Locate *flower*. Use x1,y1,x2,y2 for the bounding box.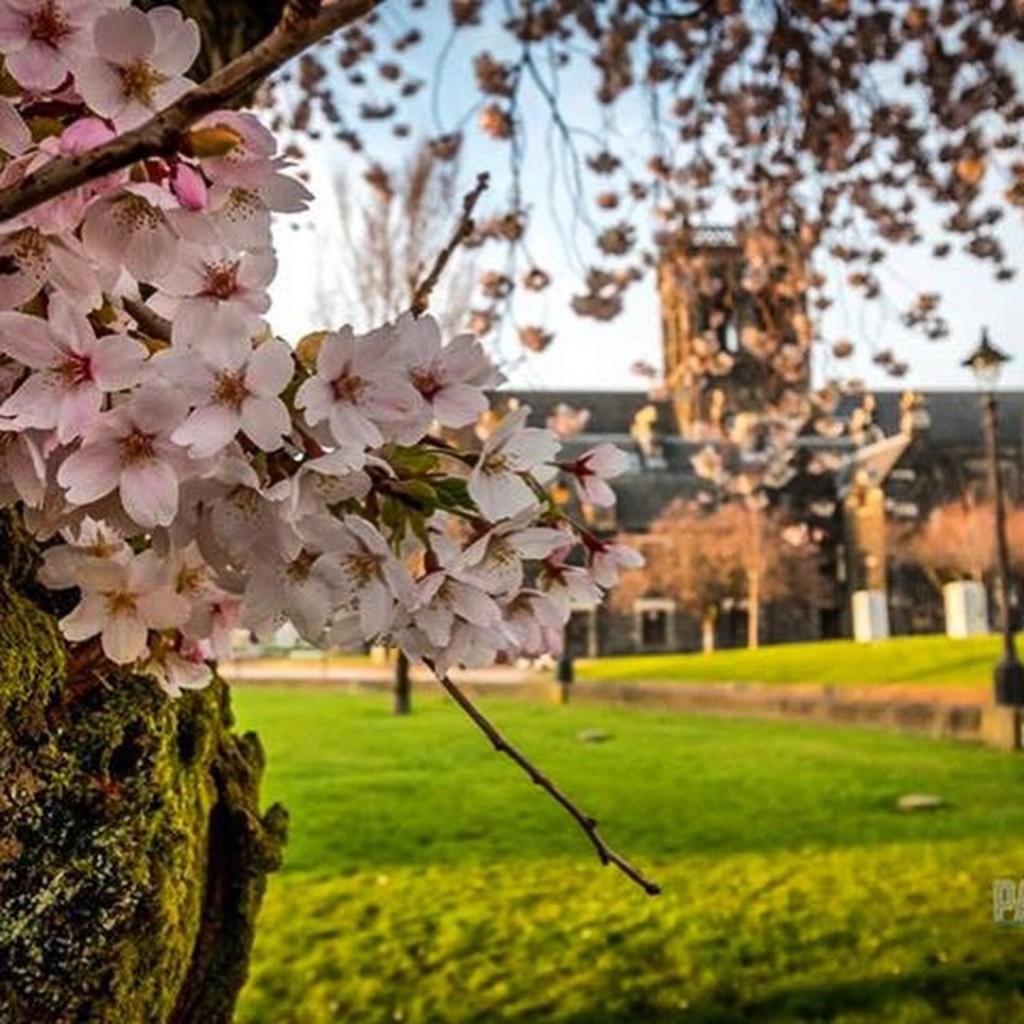
6,187,109,299.
